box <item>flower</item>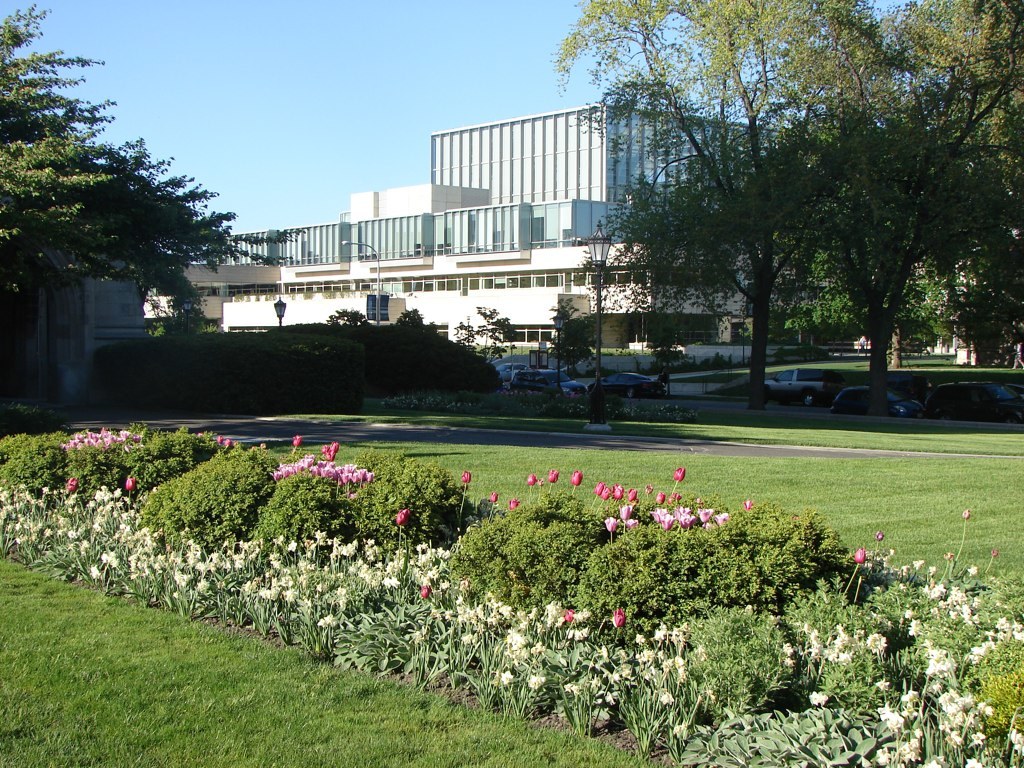
select_region(65, 477, 75, 492)
